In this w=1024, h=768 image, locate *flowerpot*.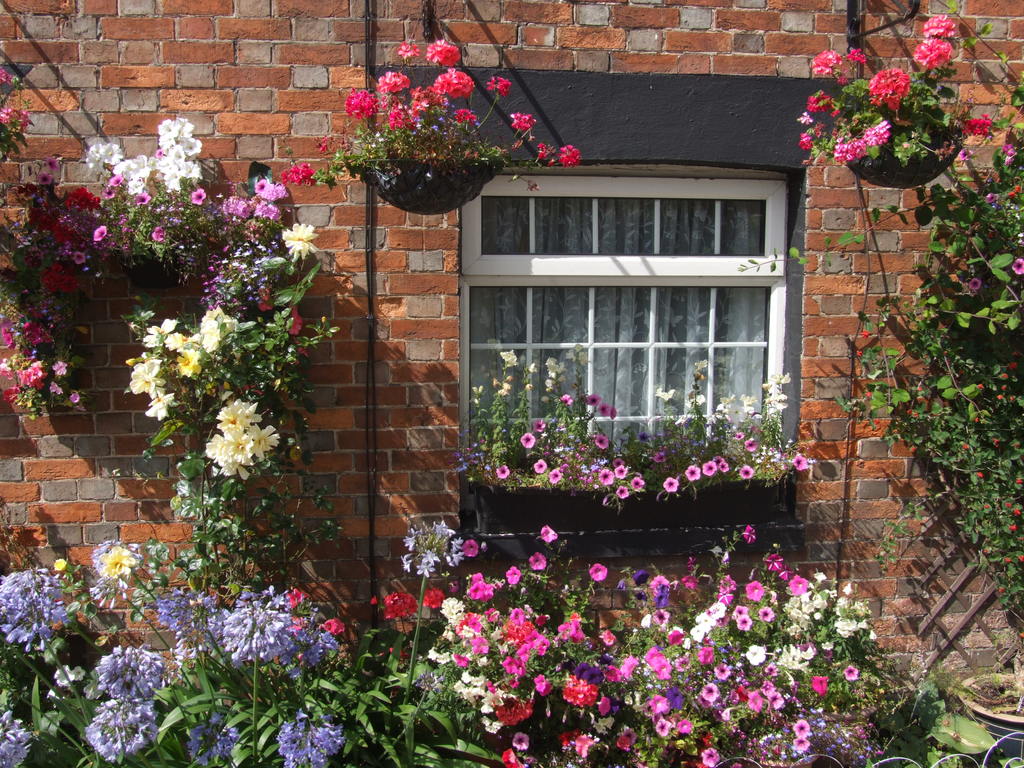
Bounding box: bbox=(948, 669, 1023, 767).
